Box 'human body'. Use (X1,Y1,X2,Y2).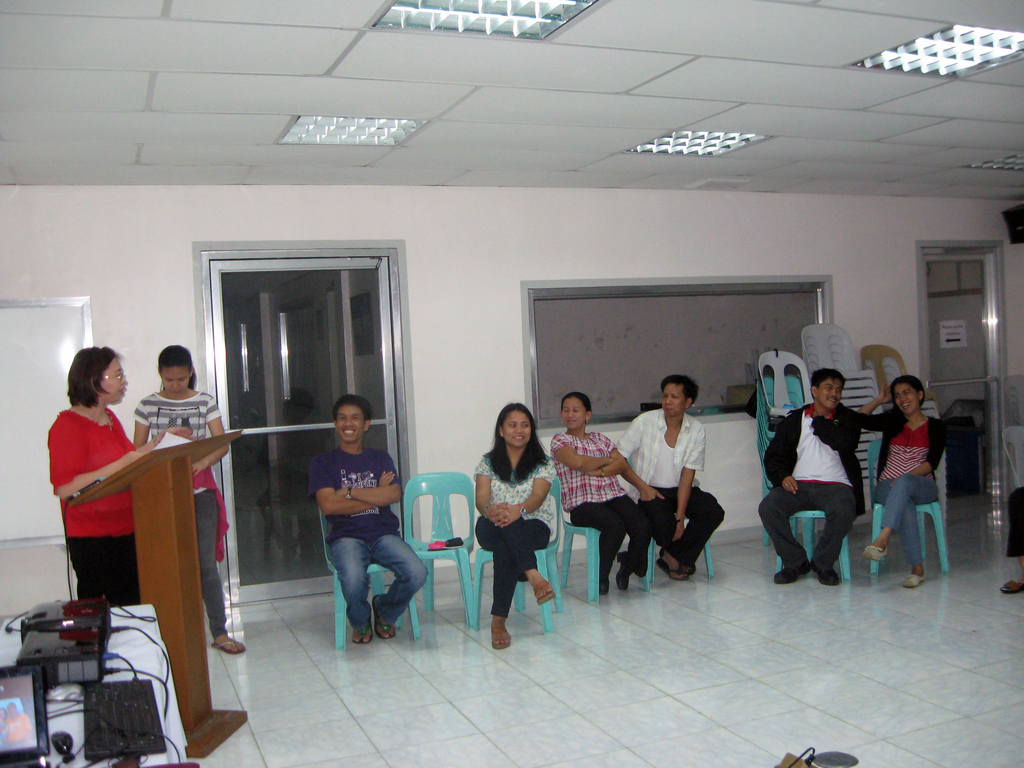
(548,426,655,598).
